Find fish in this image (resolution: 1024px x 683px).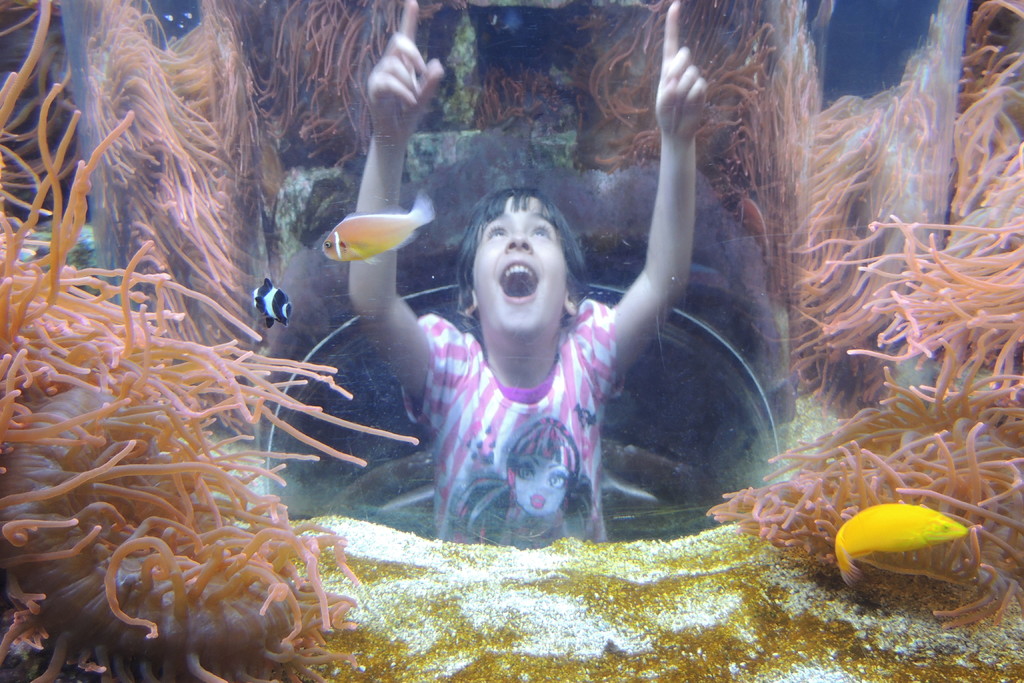
l=252, t=278, r=291, b=327.
